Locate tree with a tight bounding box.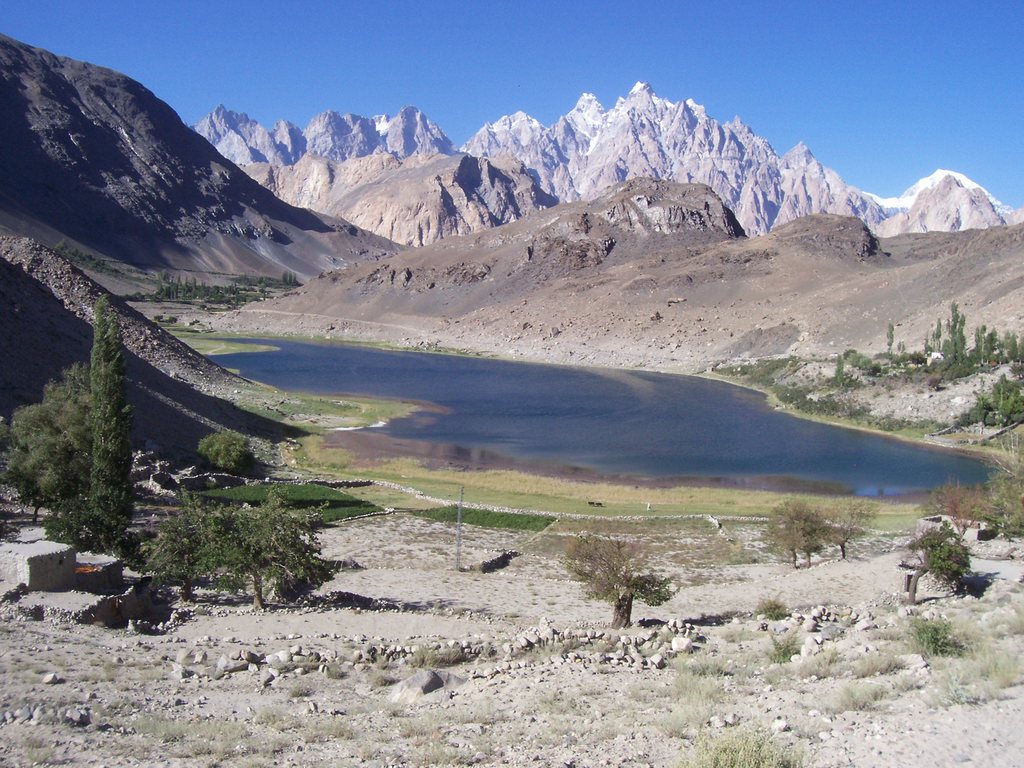
select_region(83, 299, 141, 549).
